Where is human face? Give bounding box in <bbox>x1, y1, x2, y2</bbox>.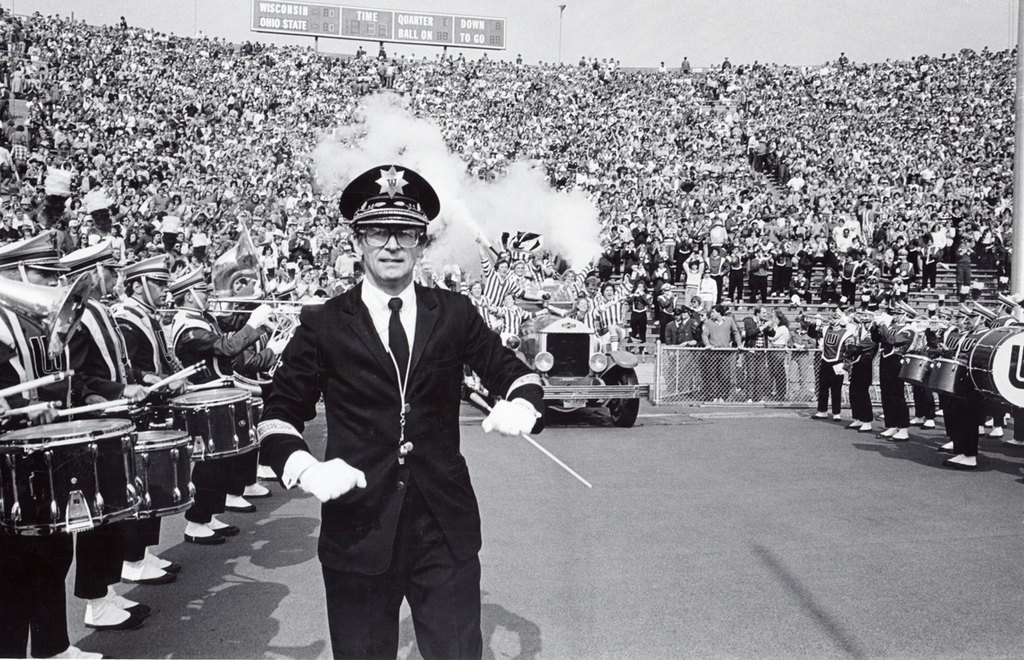
<bbox>771, 316, 777, 323</bbox>.
